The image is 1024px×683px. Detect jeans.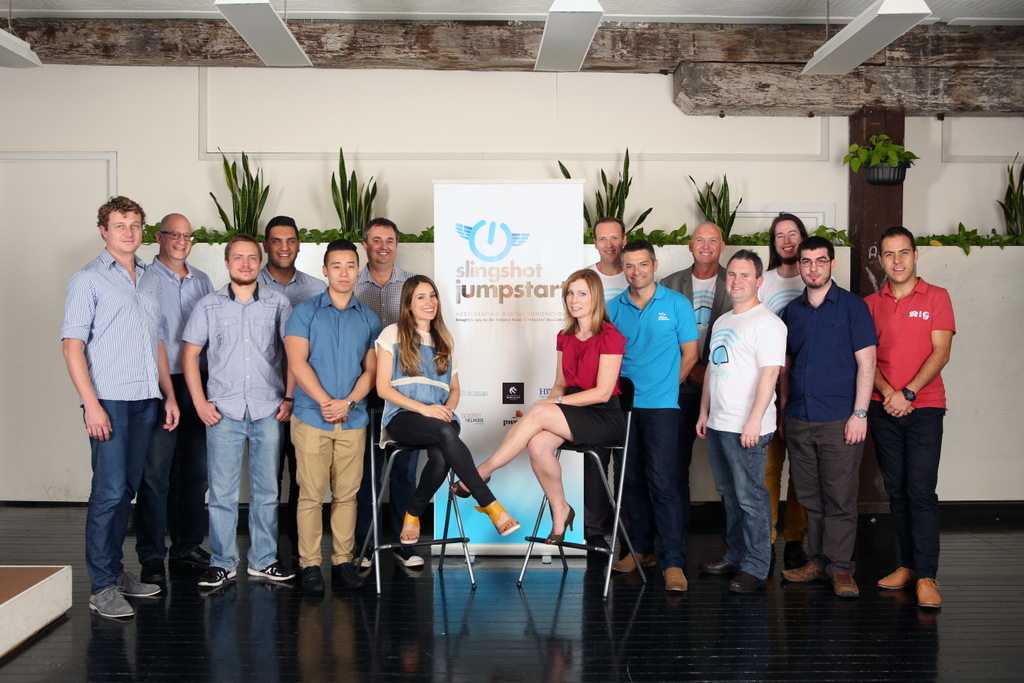
Detection: 615, 405, 682, 565.
